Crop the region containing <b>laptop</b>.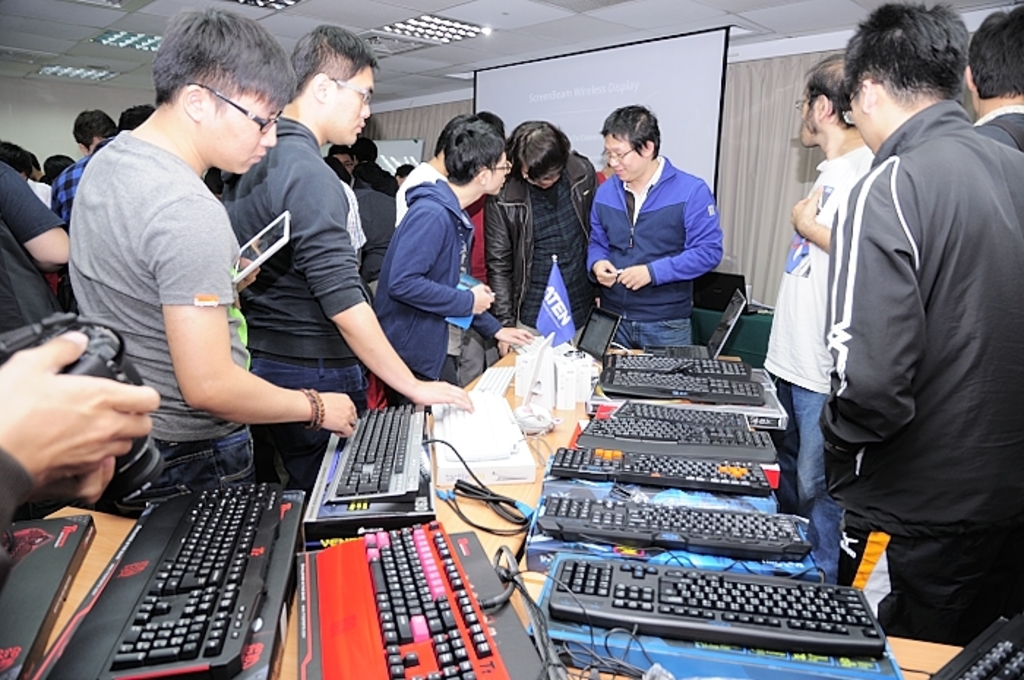
Crop region: 571/303/626/361.
